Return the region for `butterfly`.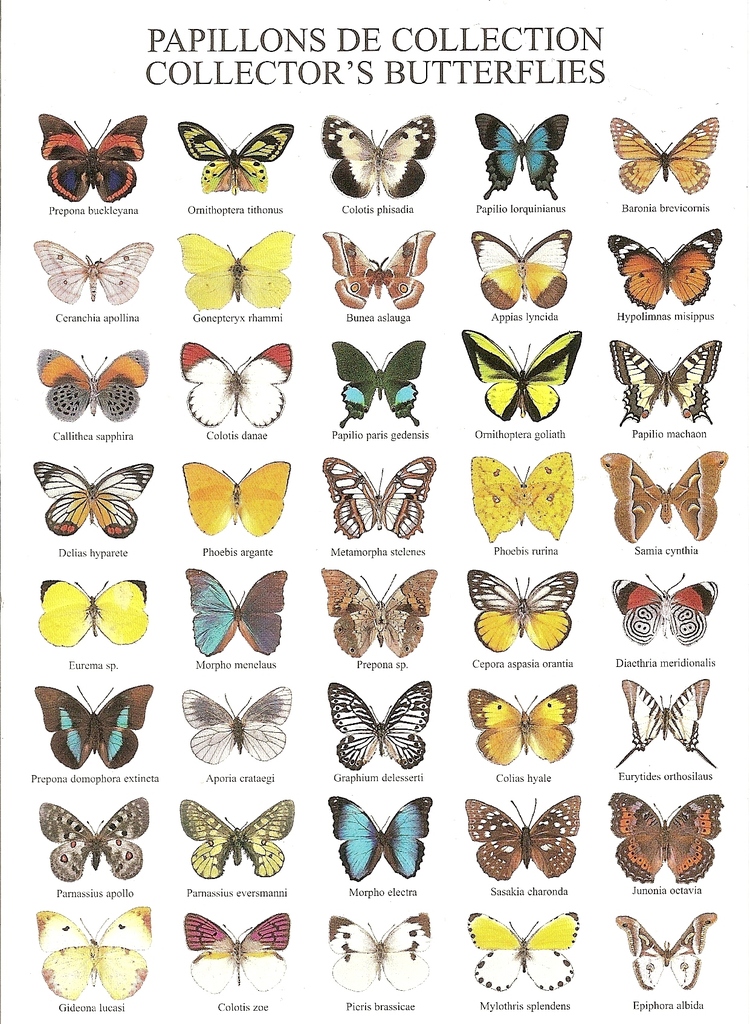
BBox(35, 448, 140, 539).
